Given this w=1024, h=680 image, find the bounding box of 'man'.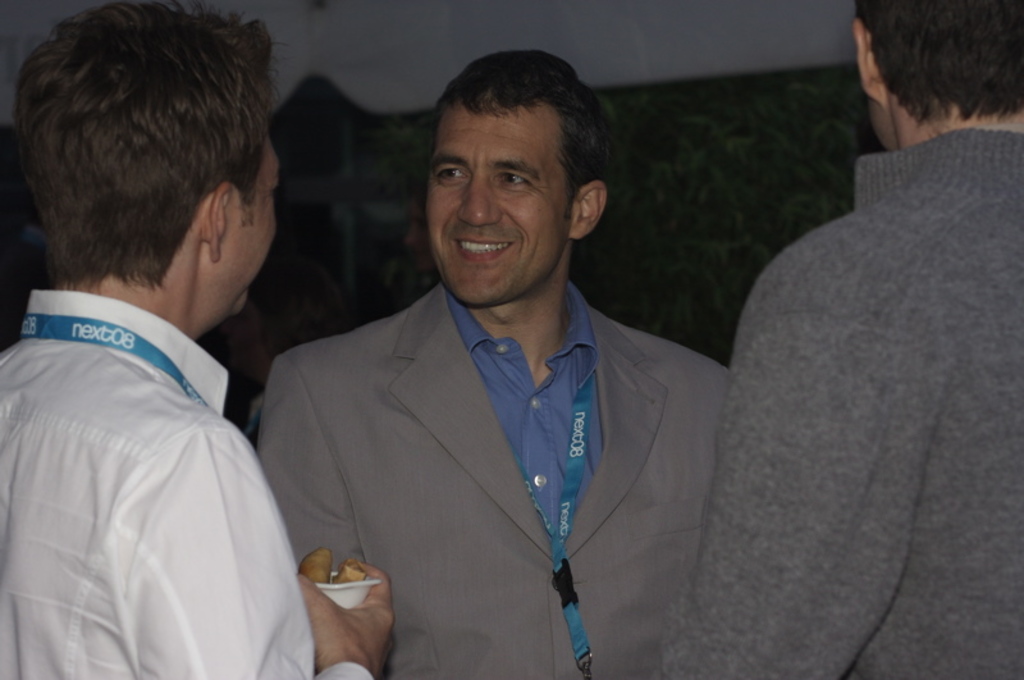
{"x1": 696, "y1": 0, "x2": 1023, "y2": 679}.
